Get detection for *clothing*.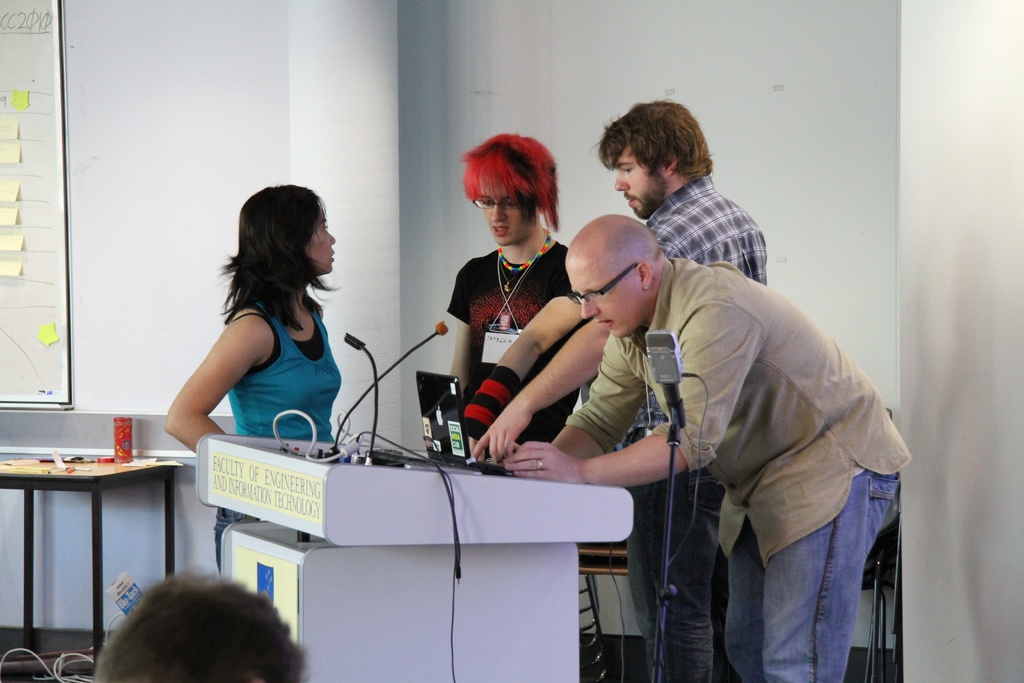
Detection: rect(218, 288, 342, 570).
